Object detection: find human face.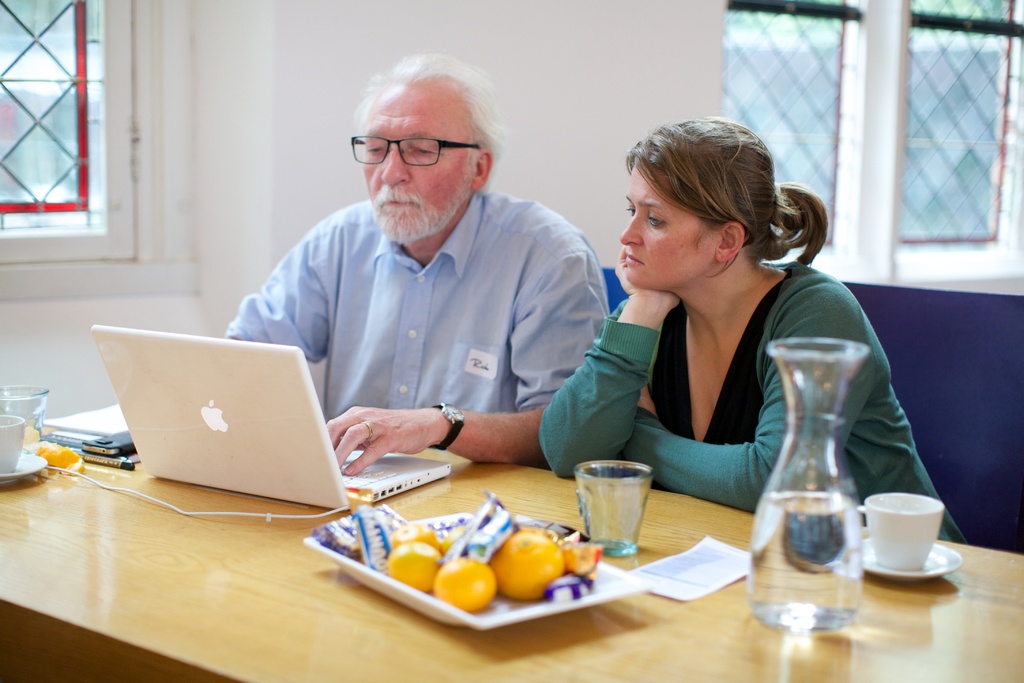
detection(620, 160, 719, 284).
